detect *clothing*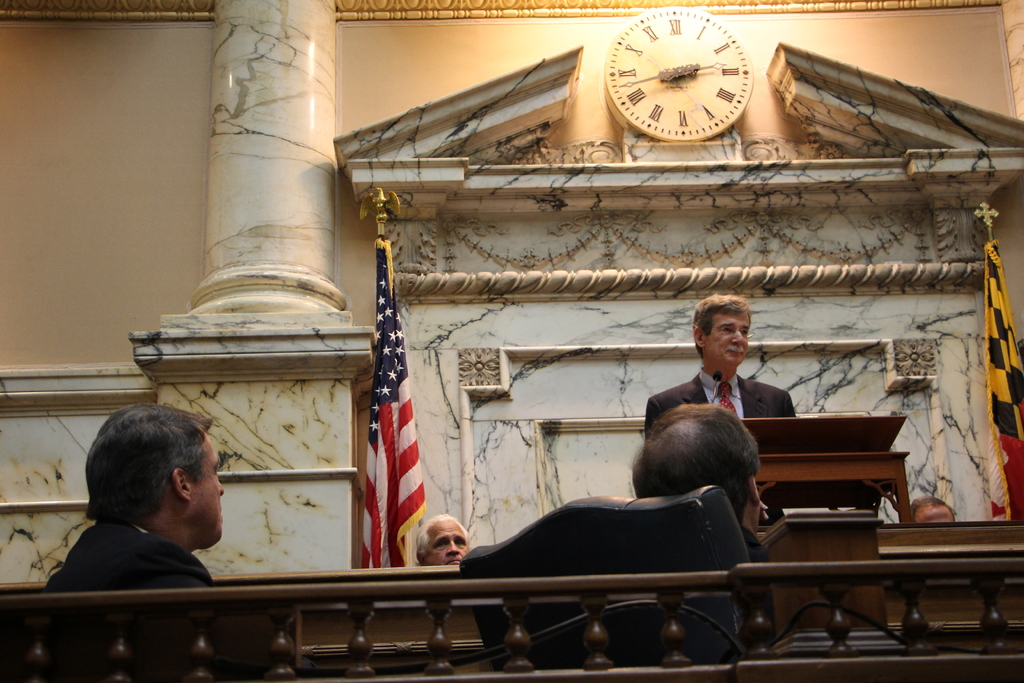
<bbox>37, 509, 213, 589</bbox>
